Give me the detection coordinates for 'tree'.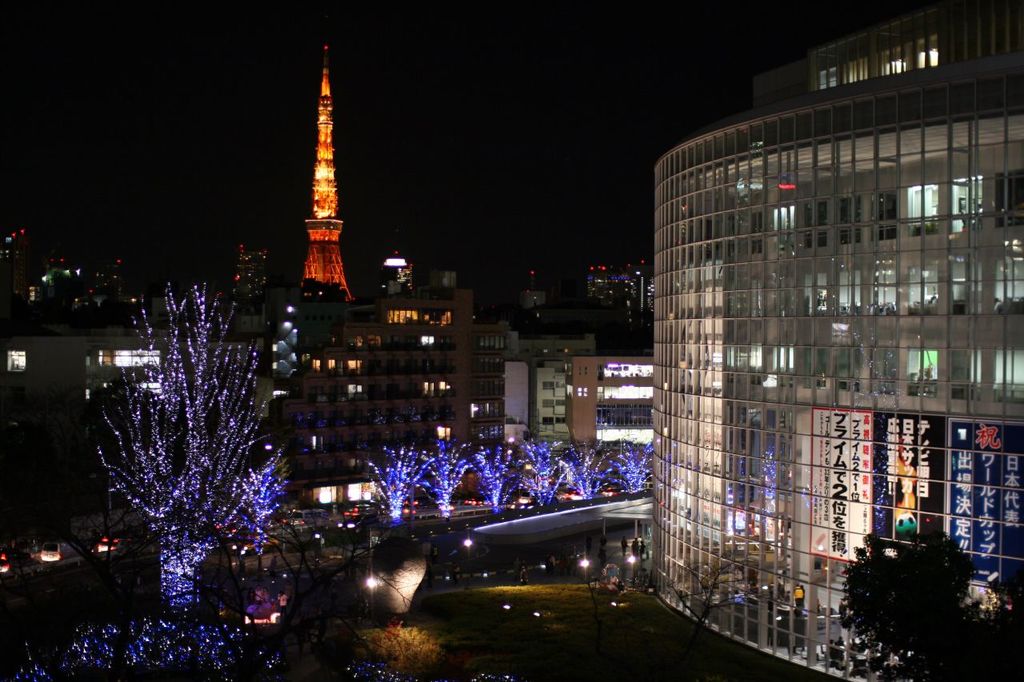
(left=559, top=441, right=615, bottom=501).
